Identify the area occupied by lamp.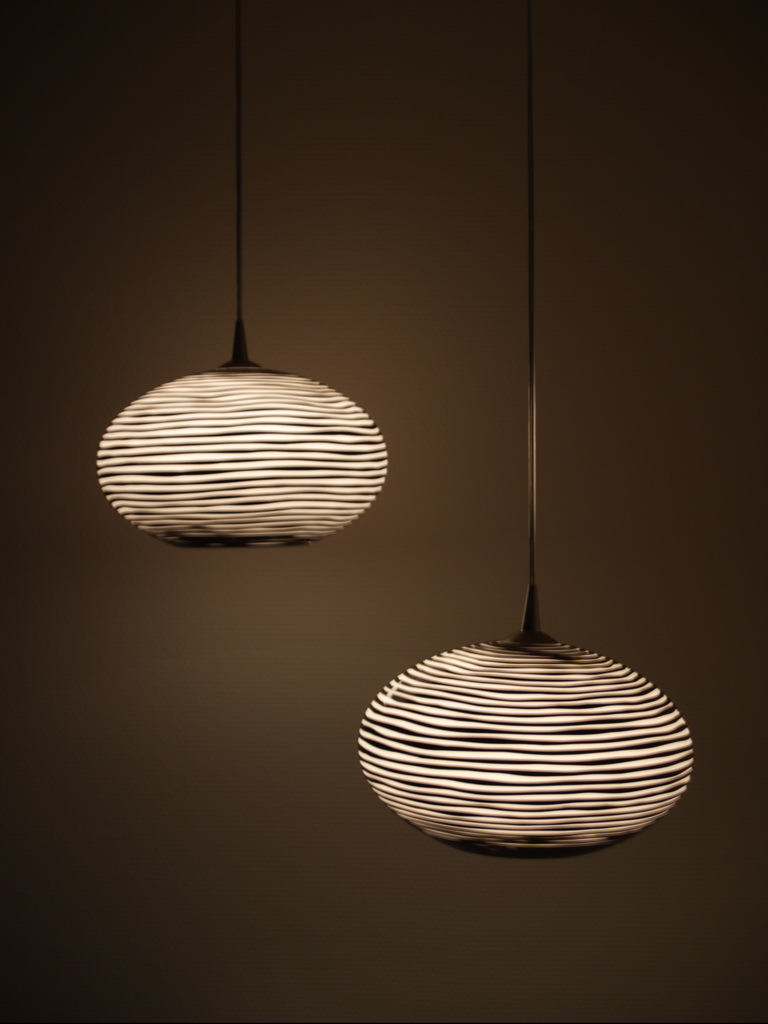
Area: 358:0:693:861.
